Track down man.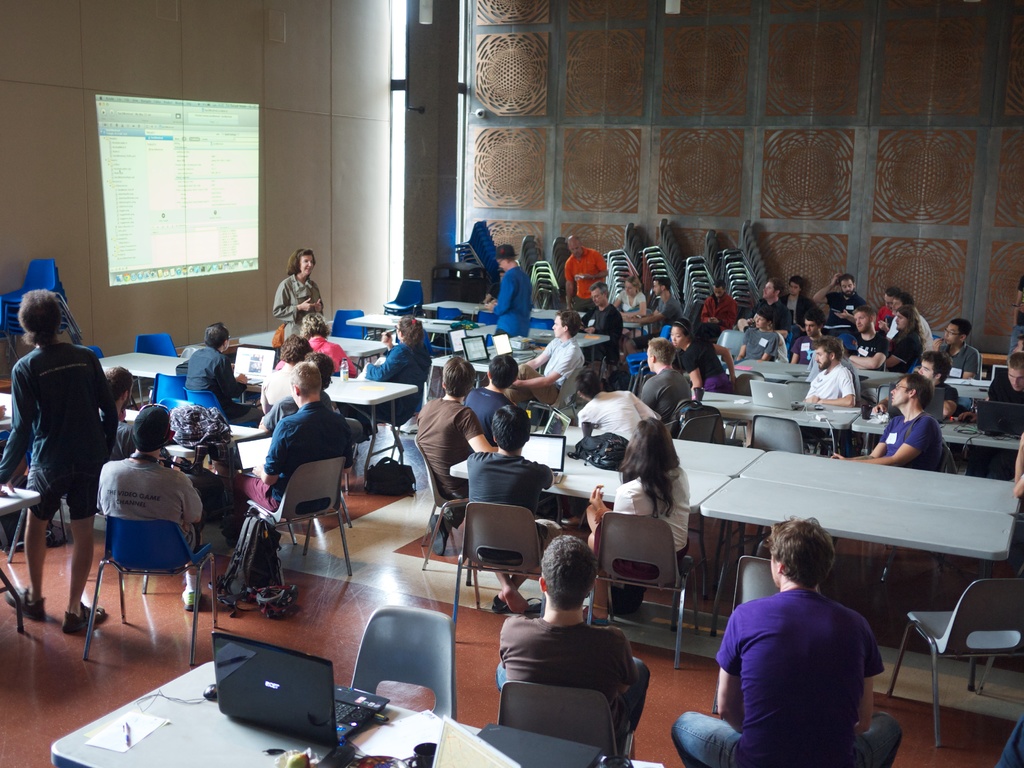
Tracked to (833,375,944,471).
